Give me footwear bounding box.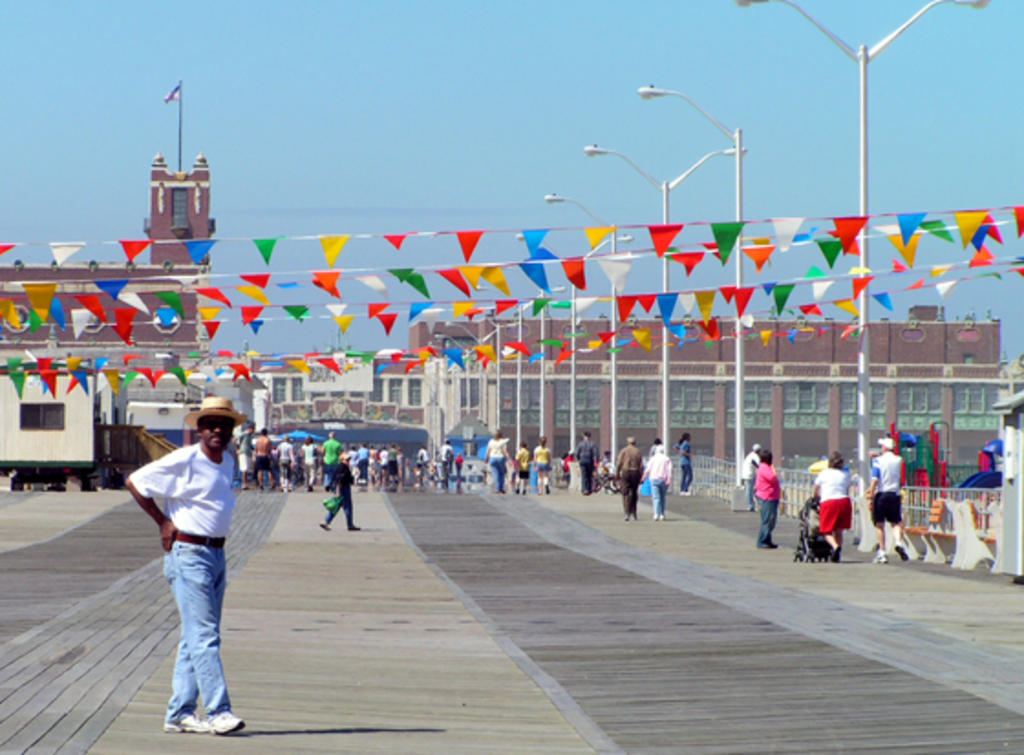
320/523/327/528.
